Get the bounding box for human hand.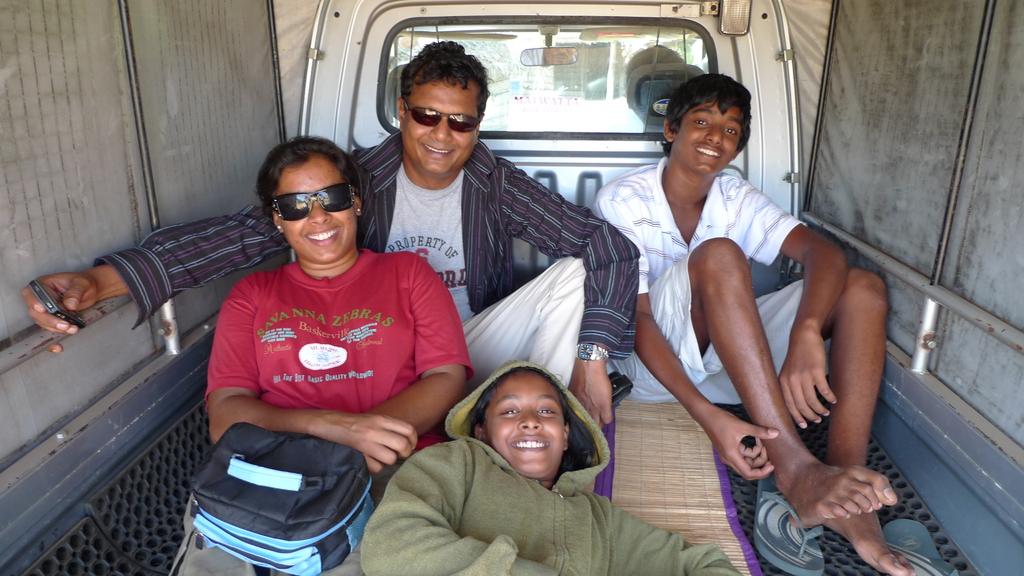
570:360:617:431.
